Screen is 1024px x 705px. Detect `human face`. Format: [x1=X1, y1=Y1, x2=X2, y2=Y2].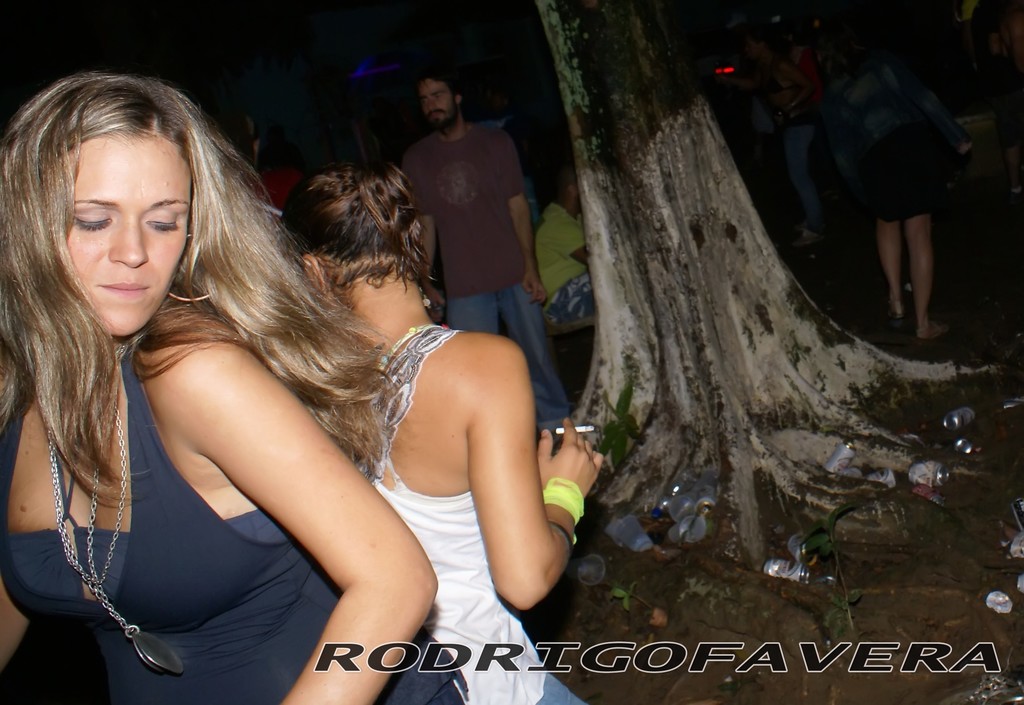
[x1=67, y1=131, x2=192, y2=338].
